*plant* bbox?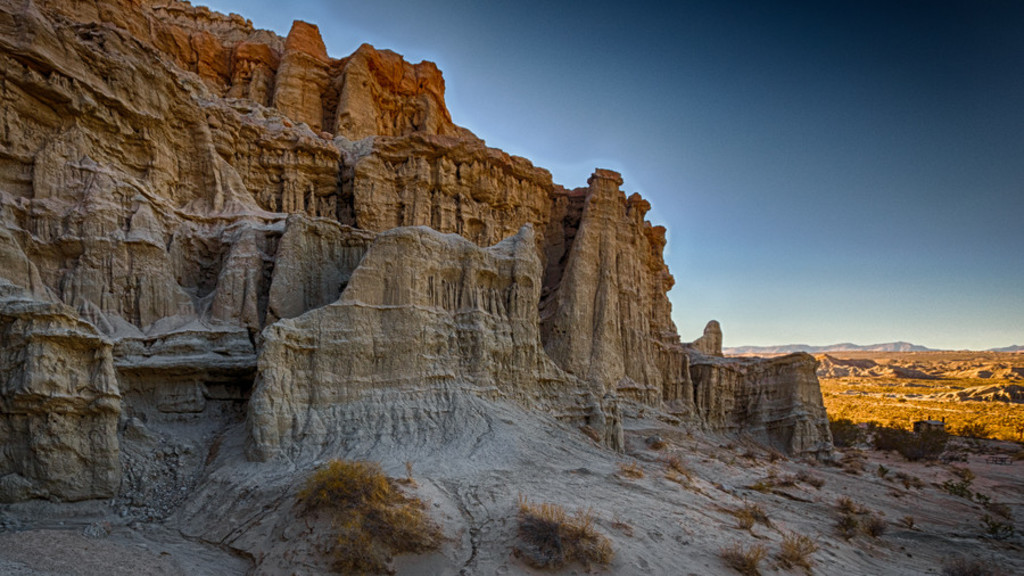
box(675, 454, 689, 477)
